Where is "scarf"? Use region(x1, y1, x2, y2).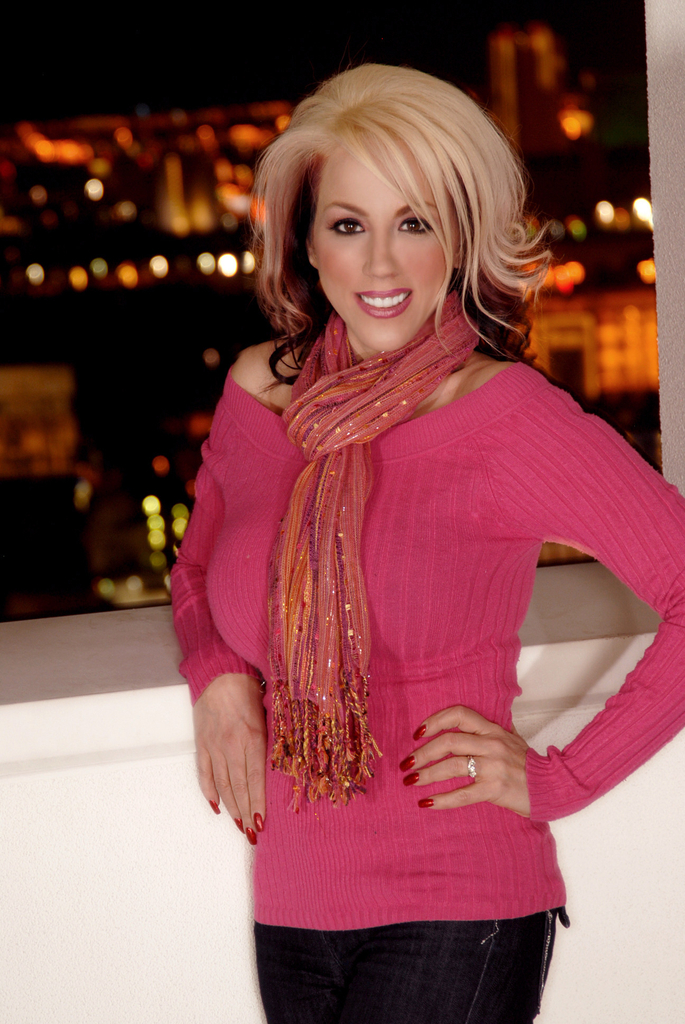
region(258, 305, 487, 804).
